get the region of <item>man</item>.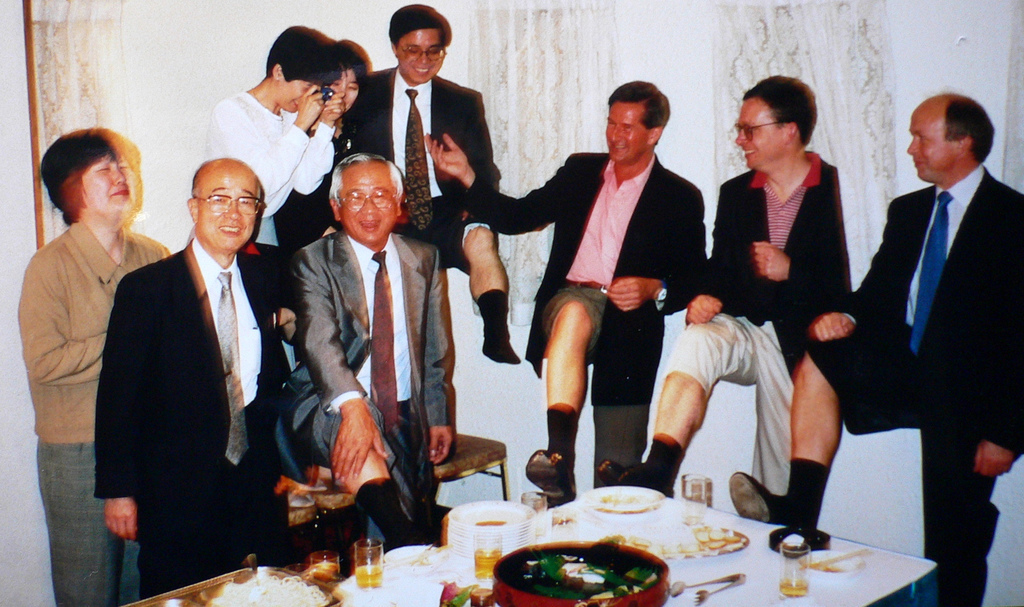
x1=333 y1=0 x2=519 y2=367.
